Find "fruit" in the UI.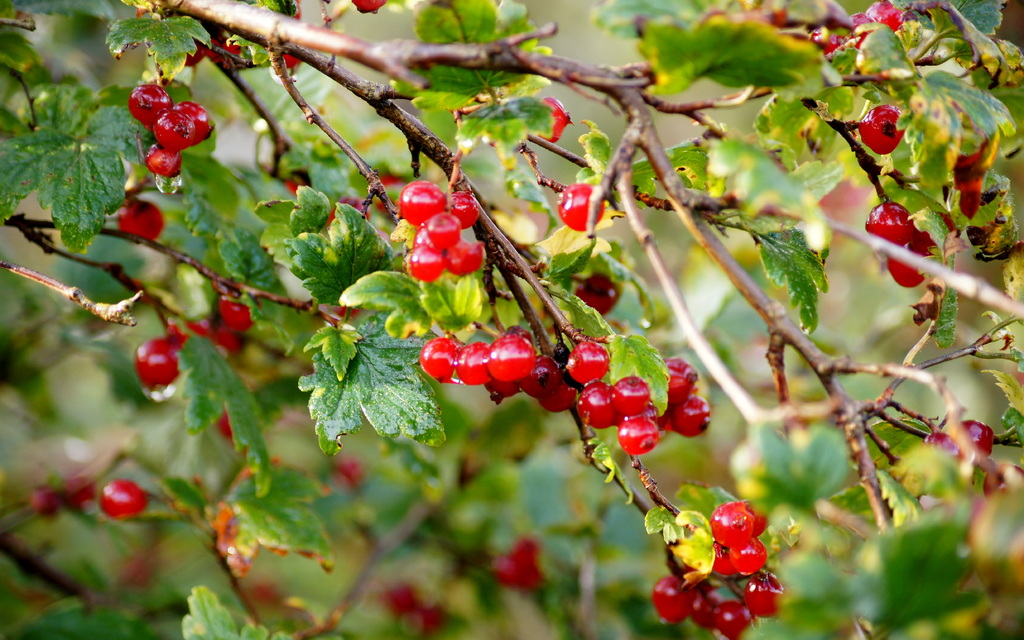
UI element at box(350, 0, 390, 17).
